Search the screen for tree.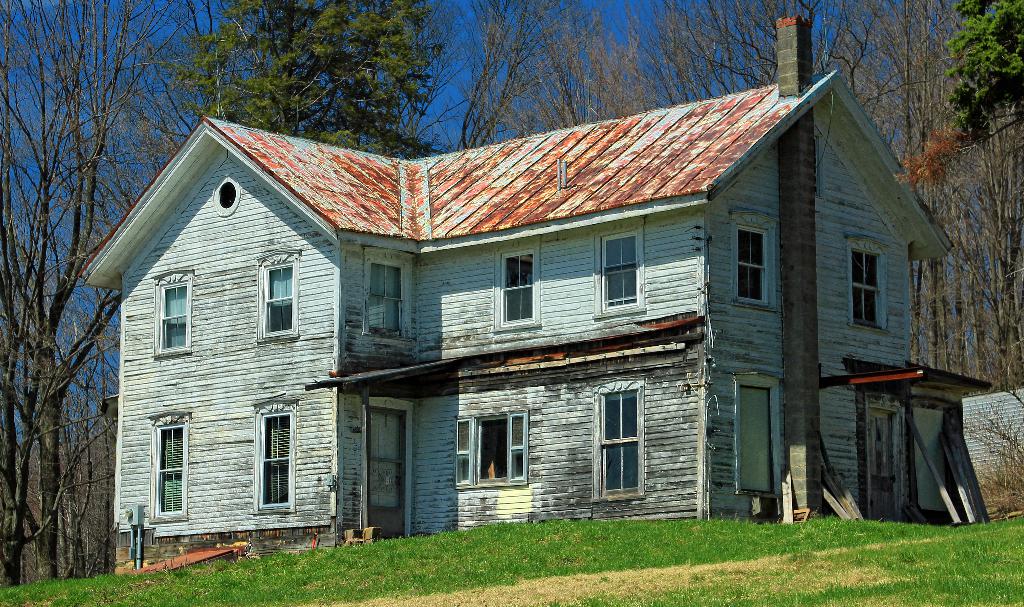
Found at [836, 0, 963, 384].
